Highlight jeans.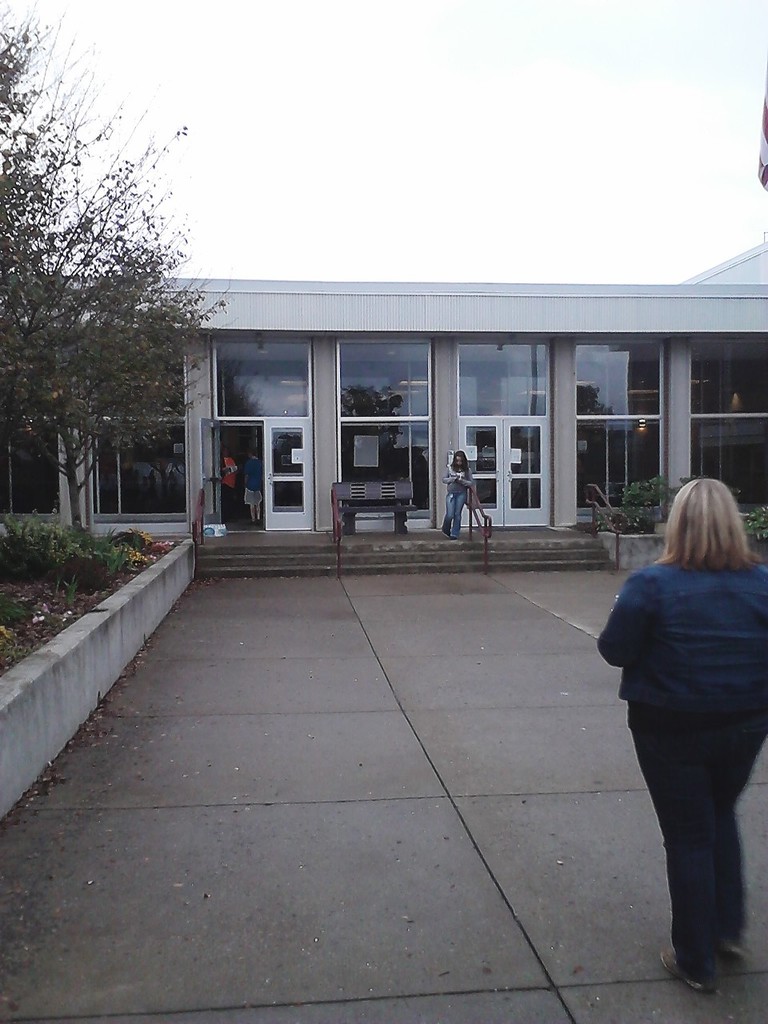
Highlighted region: pyautogui.locateOnScreen(446, 494, 465, 535).
